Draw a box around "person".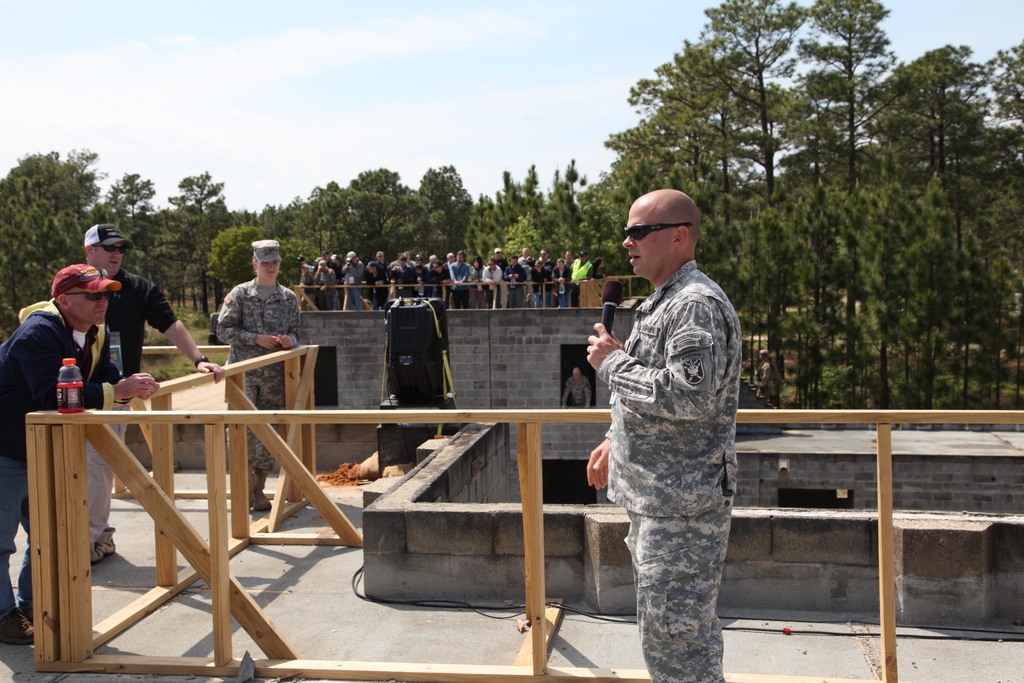
l=473, t=257, r=486, b=309.
